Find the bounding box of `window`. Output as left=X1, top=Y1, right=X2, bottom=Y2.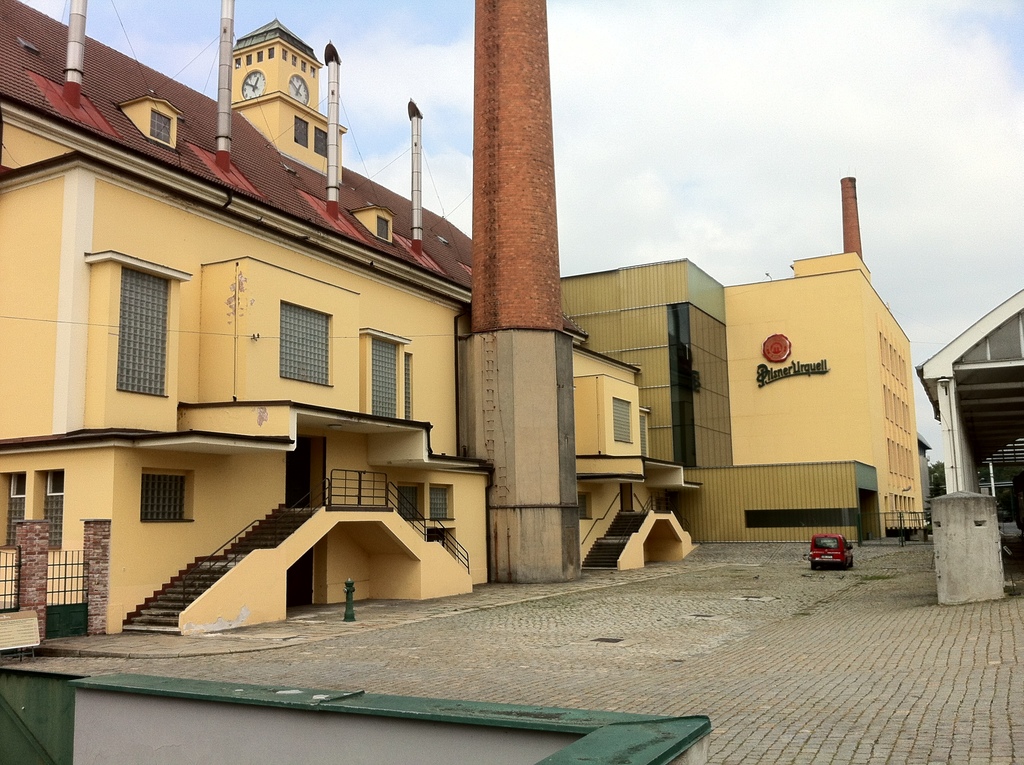
left=605, top=389, right=637, bottom=451.
